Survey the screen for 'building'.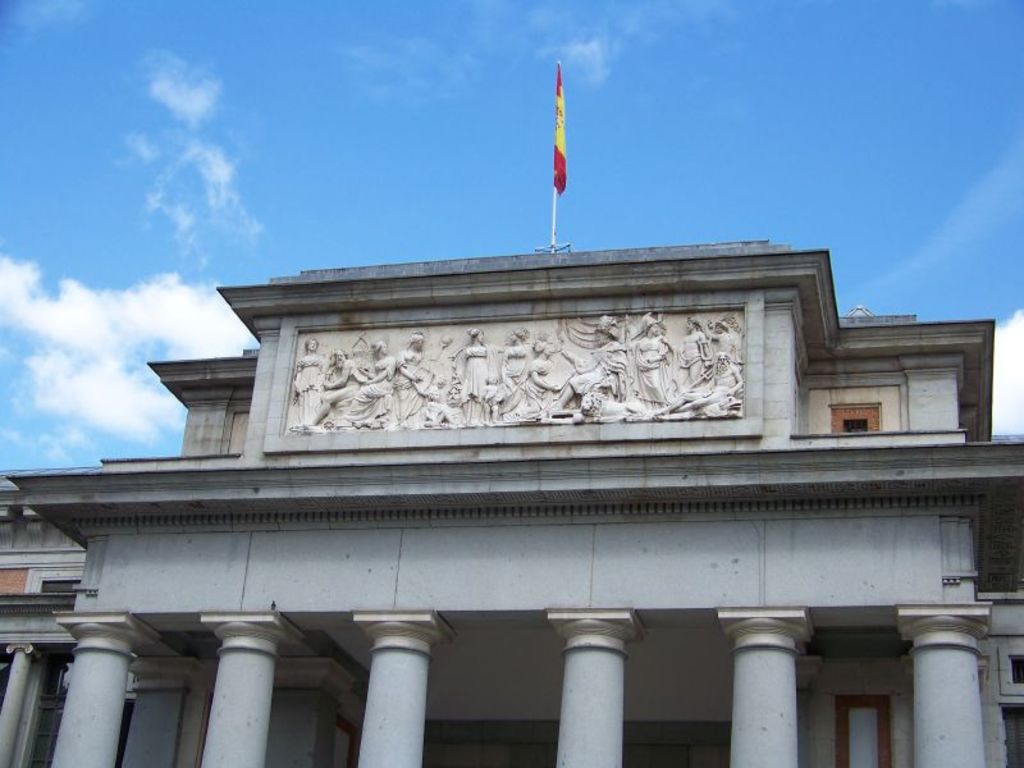
Survey found: <bbox>0, 241, 1023, 764</bbox>.
